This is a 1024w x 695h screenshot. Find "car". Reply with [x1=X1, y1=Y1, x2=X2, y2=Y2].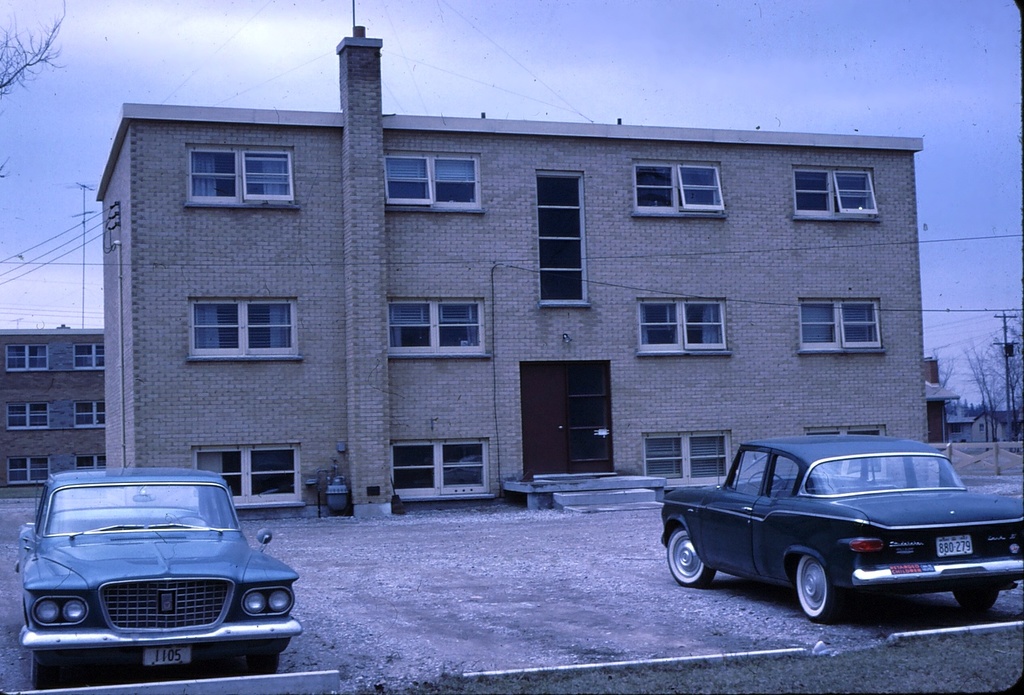
[x1=659, y1=435, x2=1023, y2=621].
